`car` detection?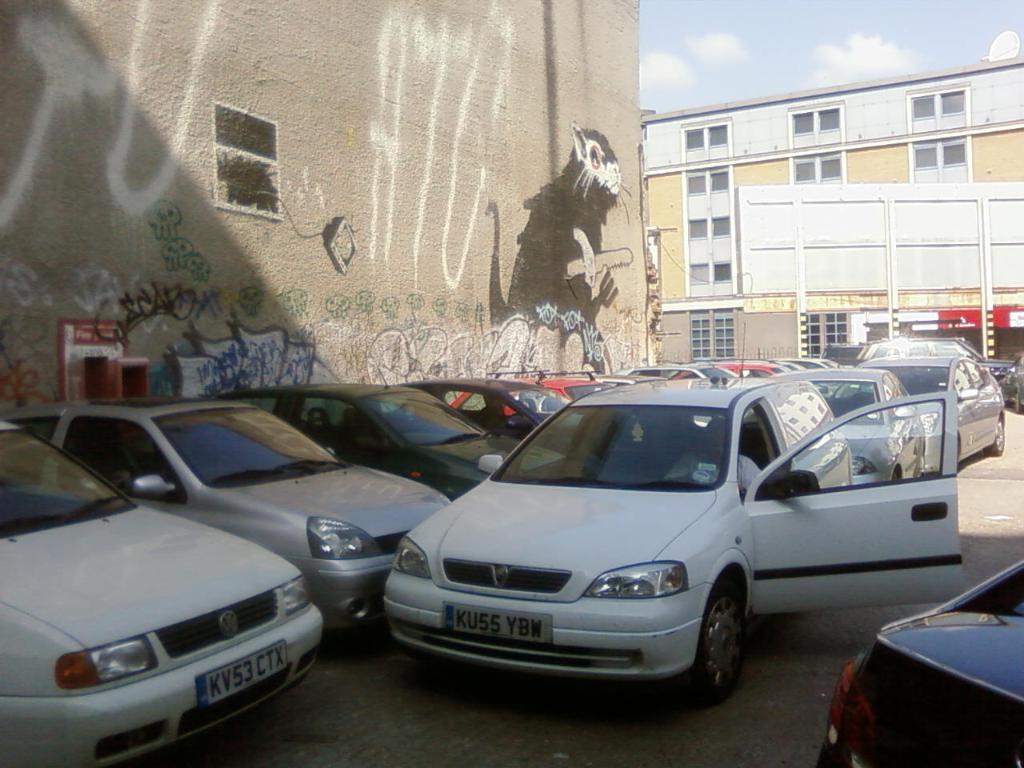
x1=0, y1=416, x2=327, y2=767
